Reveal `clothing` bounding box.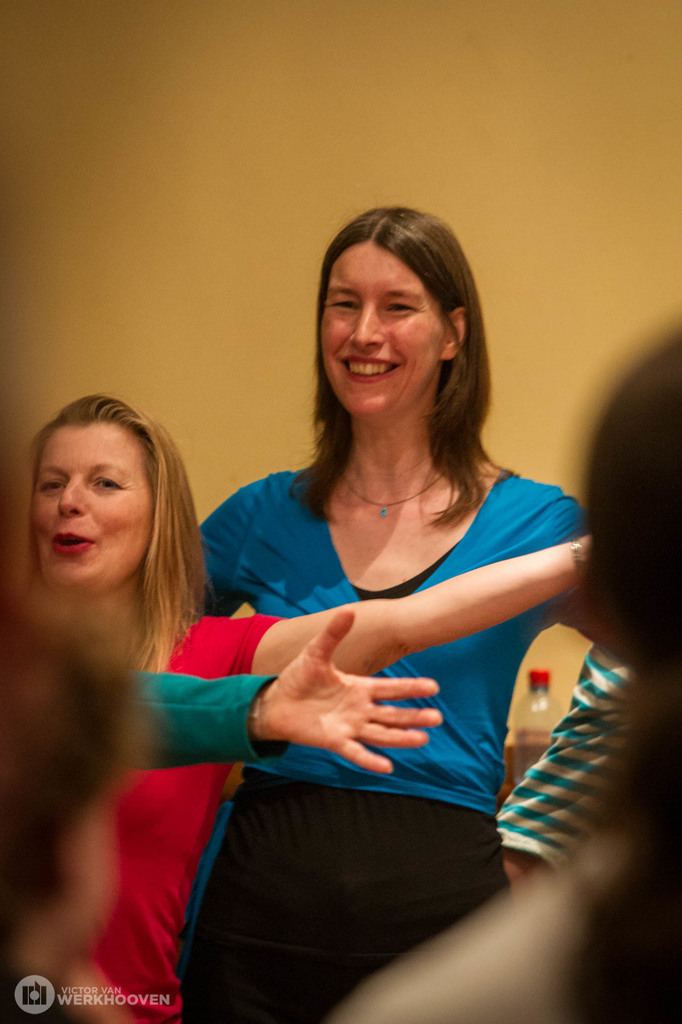
Revealed: [x1=70, y1=611, x2=284, y2=1023].
